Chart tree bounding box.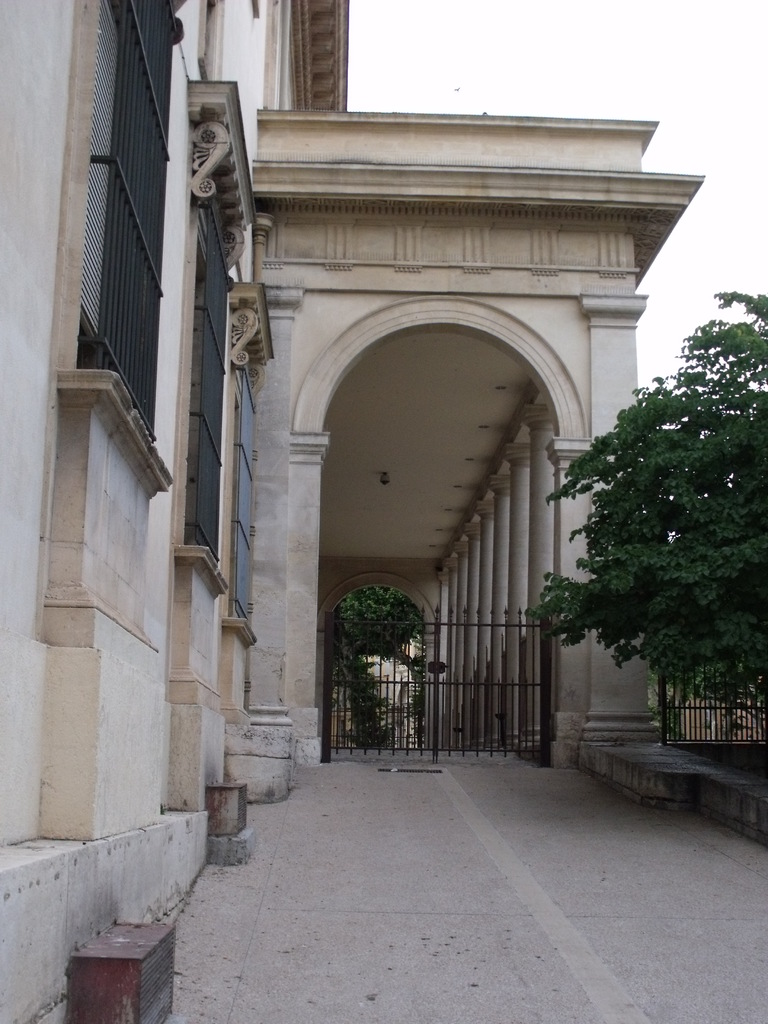
Charted: x1=522, y1=287, x2=767, y2=753.
